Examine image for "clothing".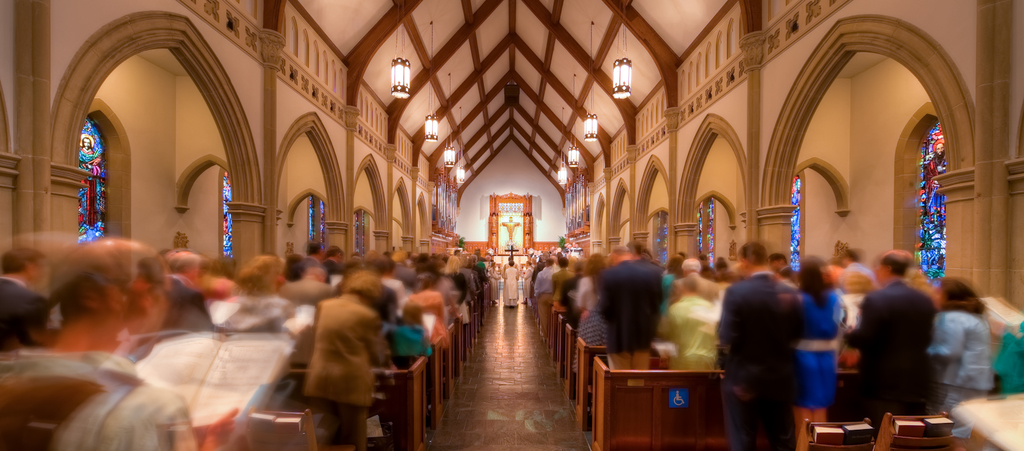
Examination result: box=[595, 251, 670, 346].
